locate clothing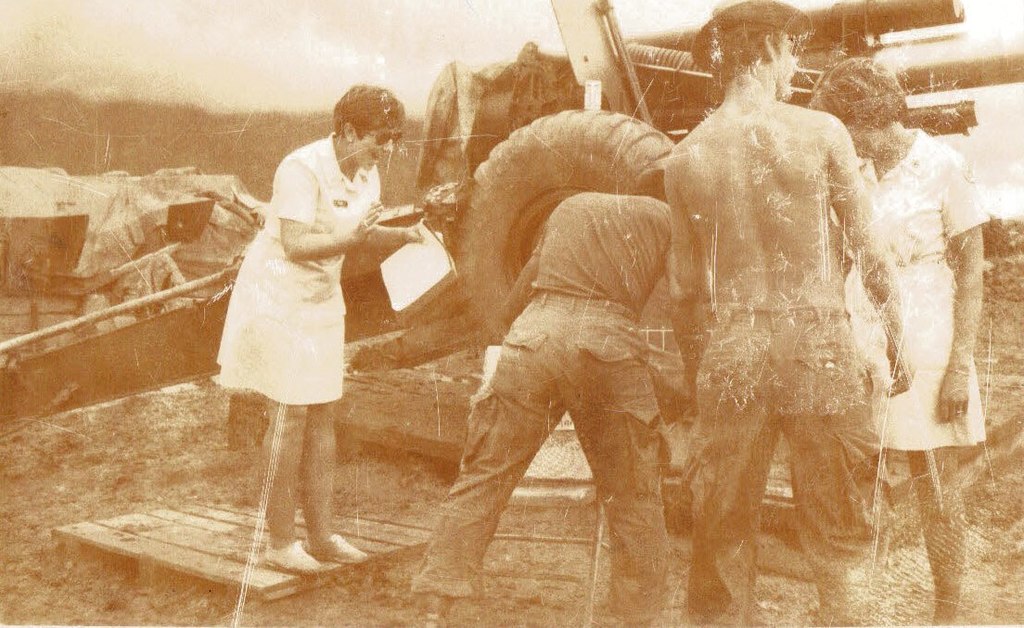
[left=212, top=142, right=389, bottom=404]
